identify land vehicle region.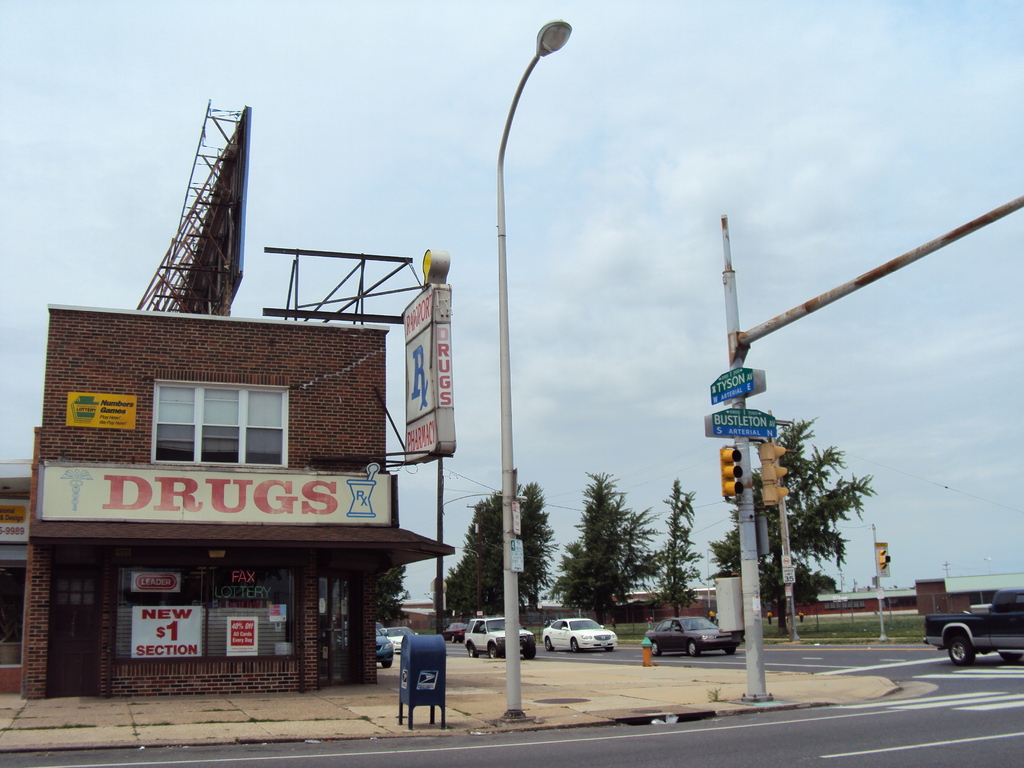
Region: (922,596,1020,678).
